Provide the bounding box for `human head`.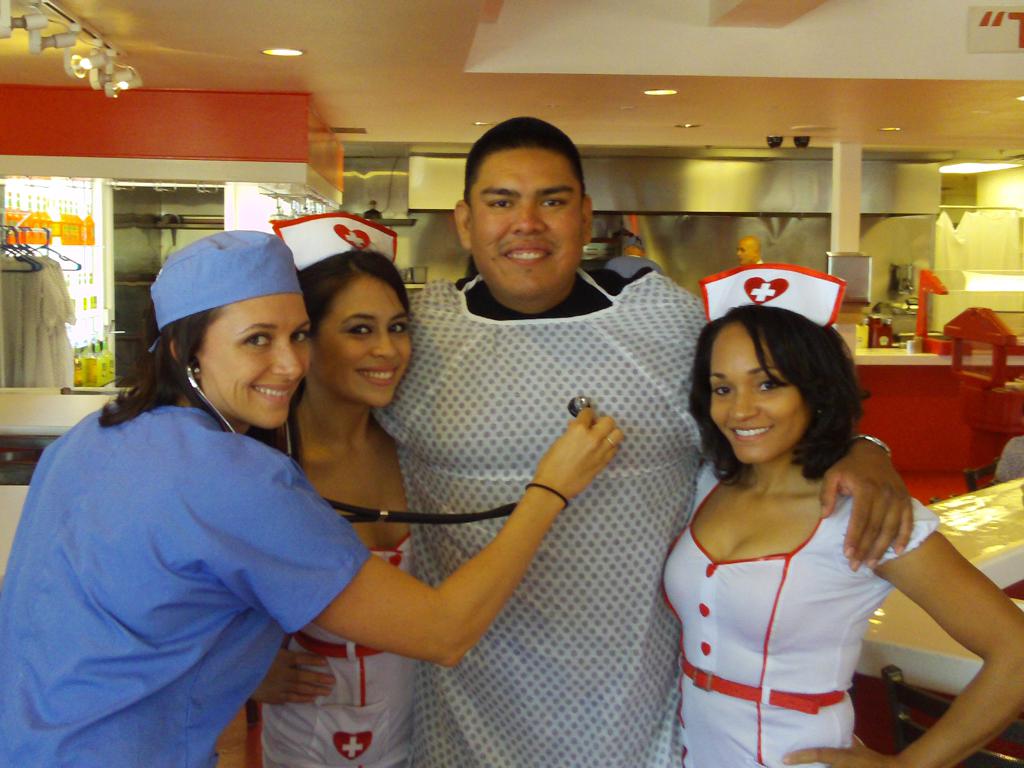
bbox(148, 230, 313, 431).
